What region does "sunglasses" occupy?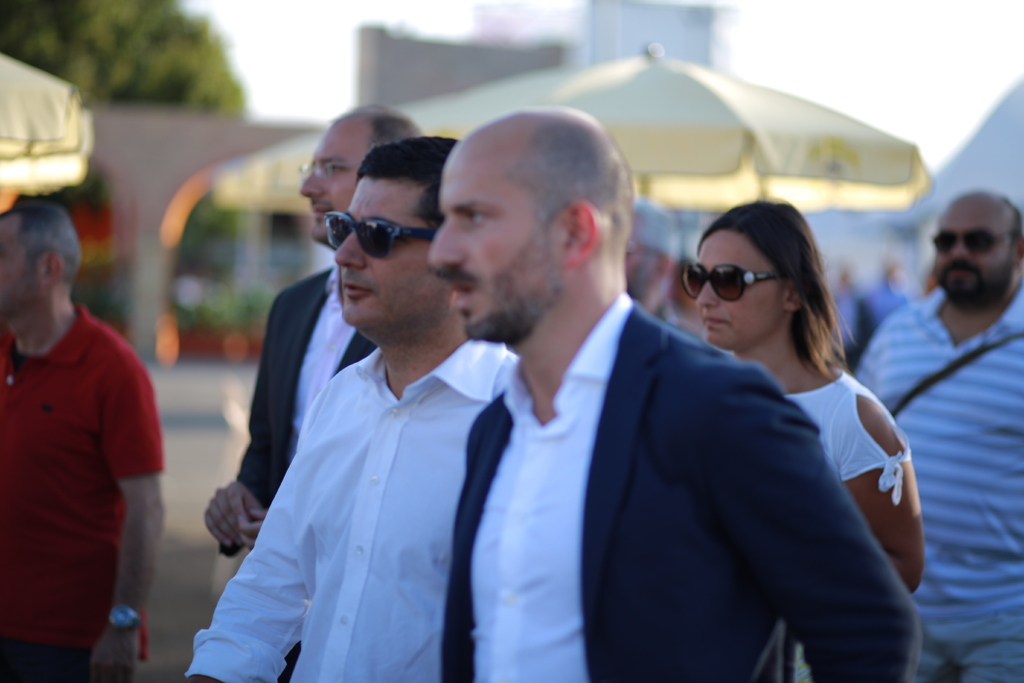
rect(934, 227, 1016, 252).
